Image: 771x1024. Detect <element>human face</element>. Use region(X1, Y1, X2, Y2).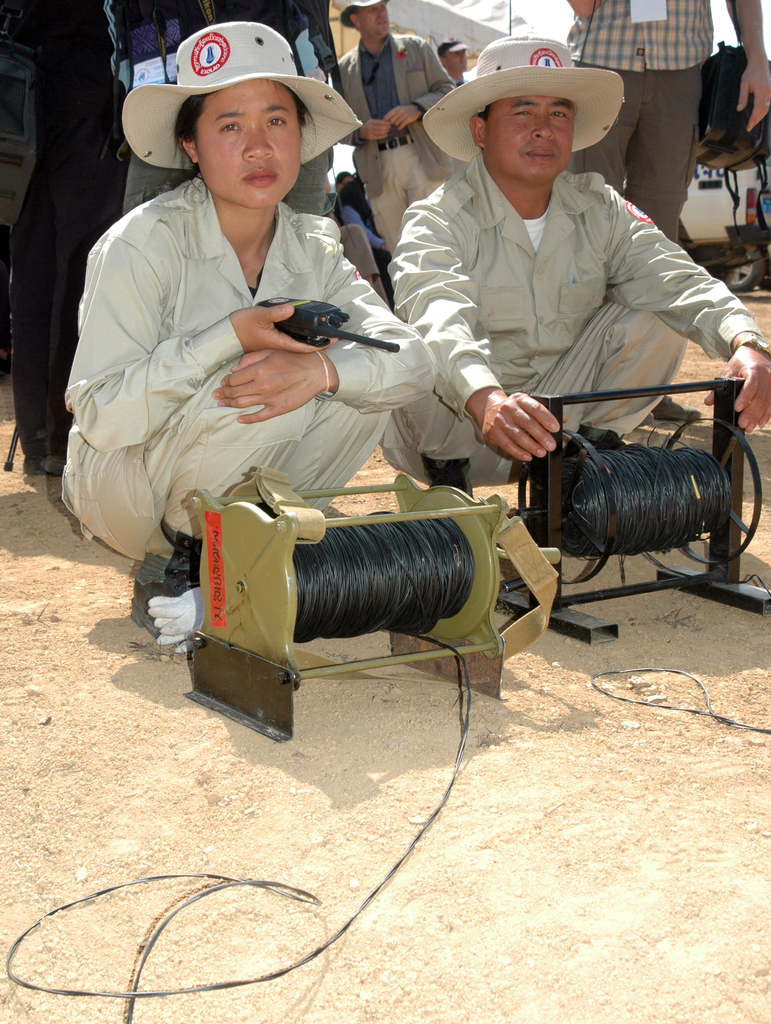
region(482, 95, 581, 185).
